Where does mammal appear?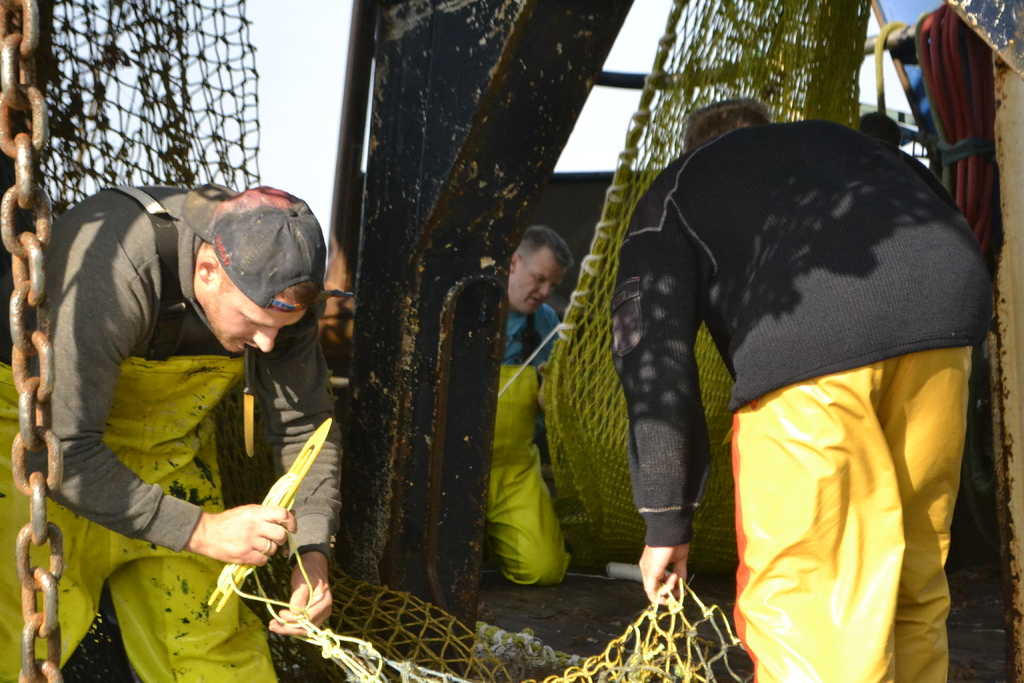
Appears at 0,186,343,682.
